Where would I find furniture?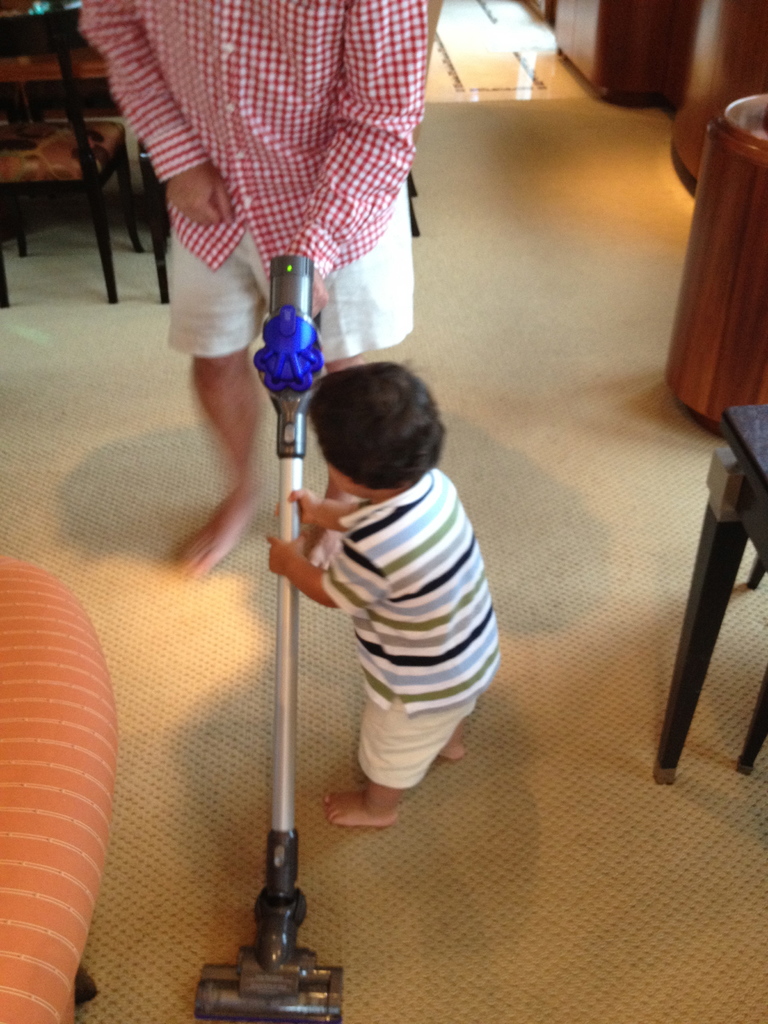
At 140/1/450/305.
